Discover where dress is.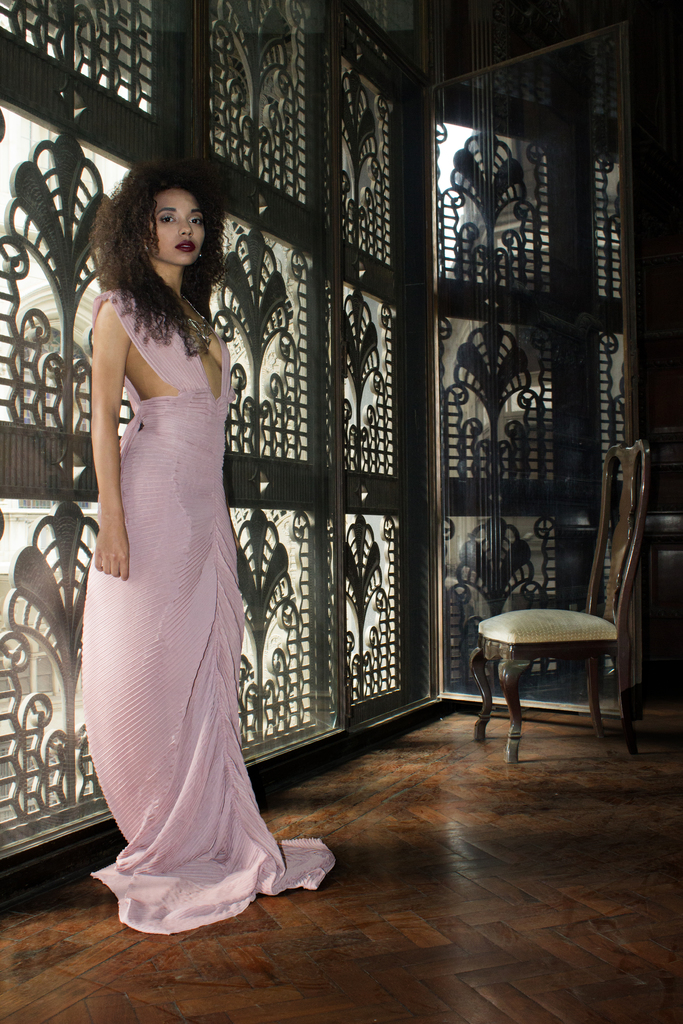
Discovered at 83 288 339 930.
